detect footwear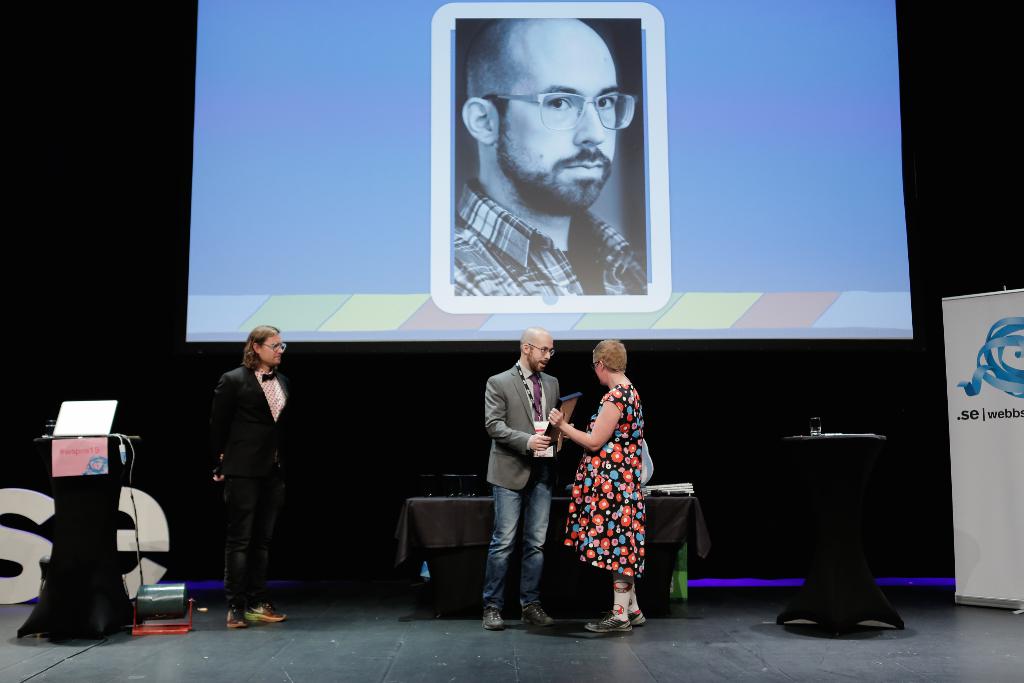
bbox=(586, 609, 630, 632)
